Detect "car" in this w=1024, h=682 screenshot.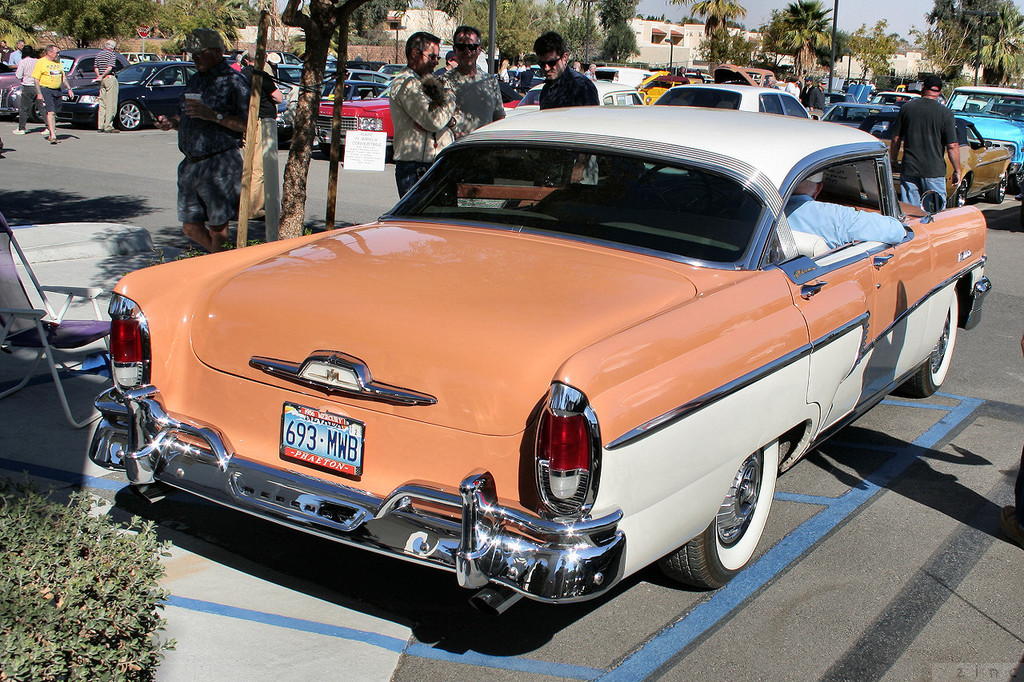
Detection: 948 86 1023 192.
